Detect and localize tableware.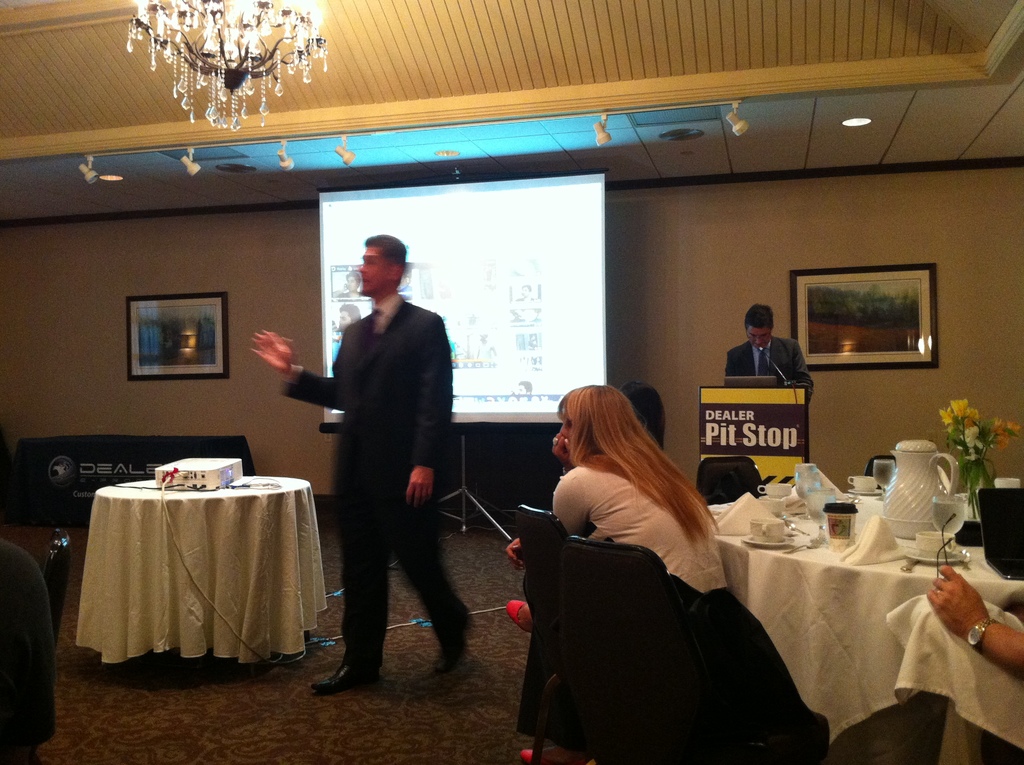
Localized at [left=739, top=535, right=781, bottom=545].
